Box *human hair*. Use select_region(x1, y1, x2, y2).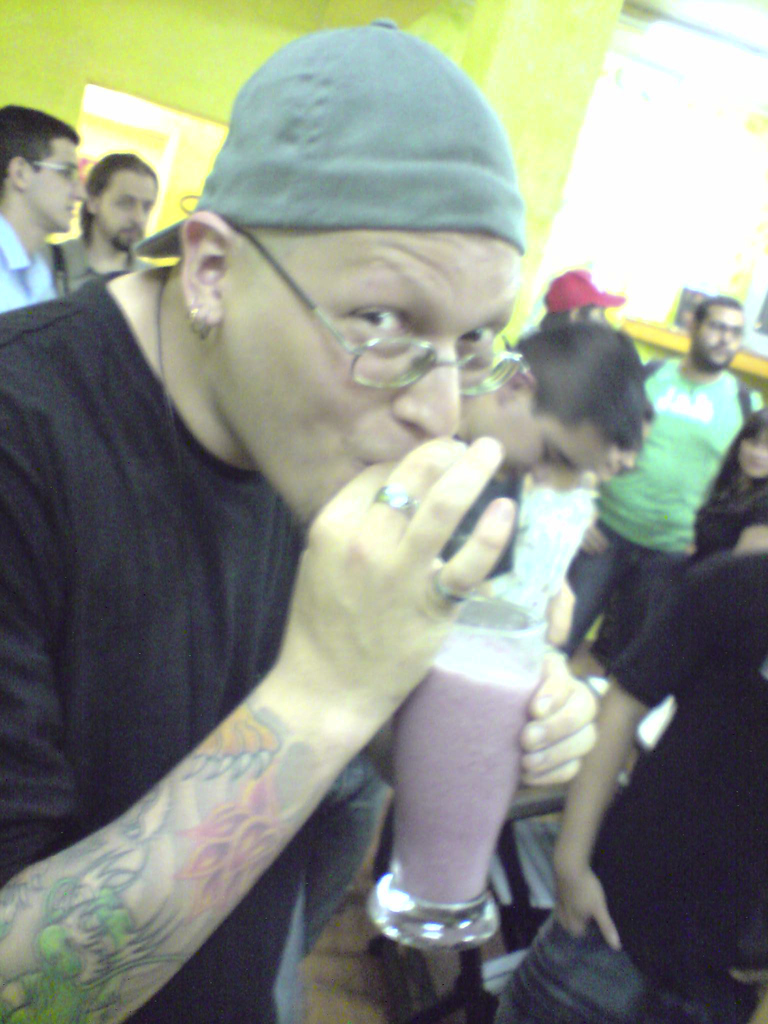
select_region(704, 407, 767, 505).
